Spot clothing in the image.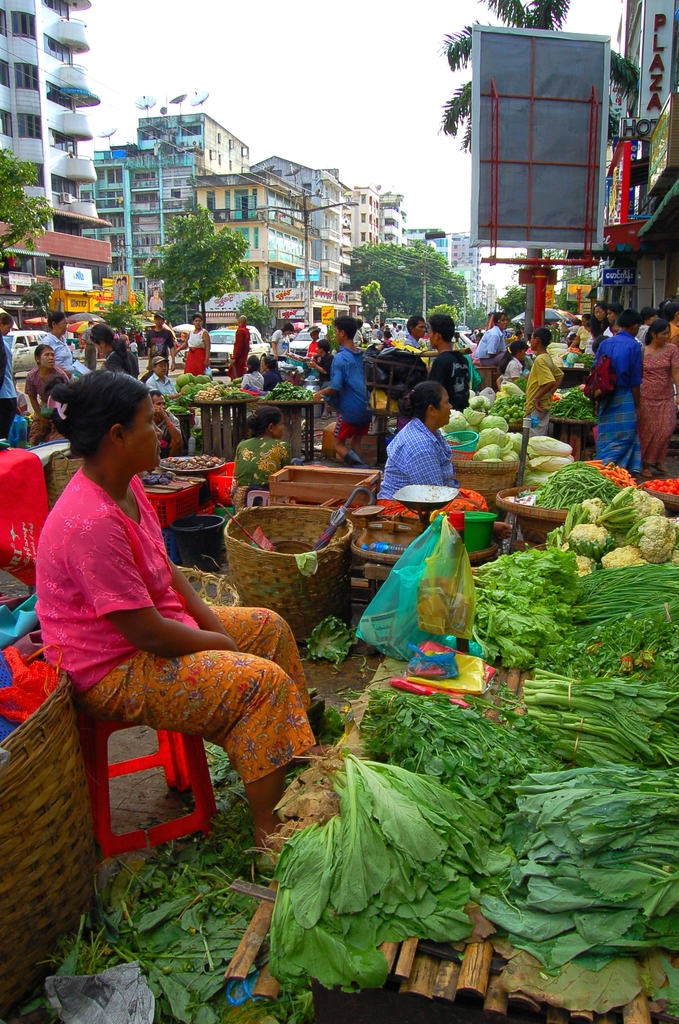
clothing found at 156 421 181 458.
